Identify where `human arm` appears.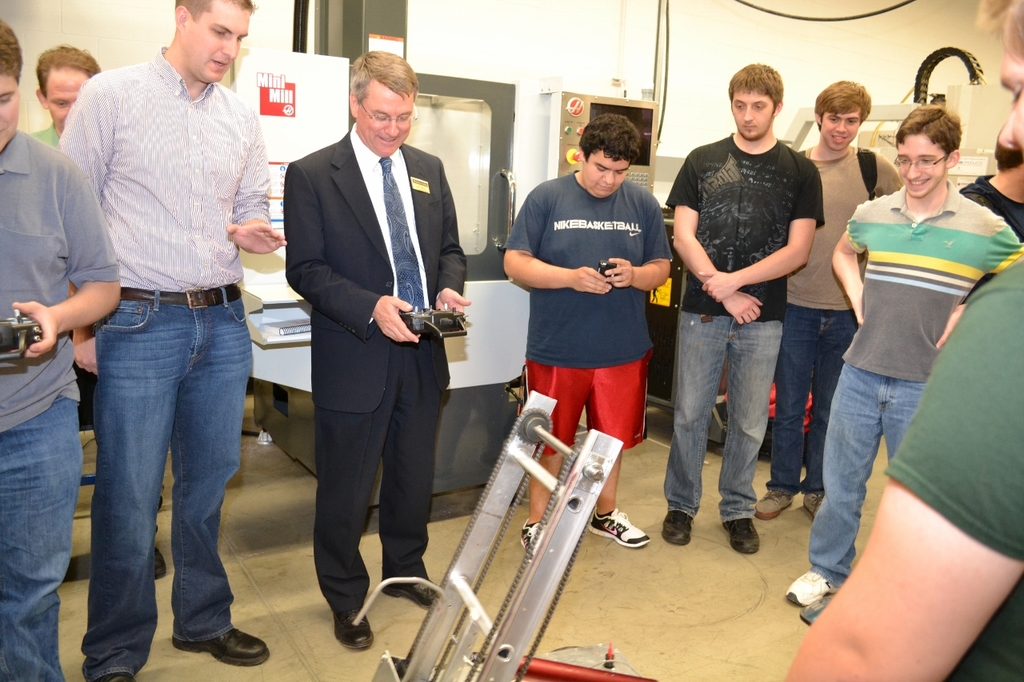
Appears at 226,119,287,257.
